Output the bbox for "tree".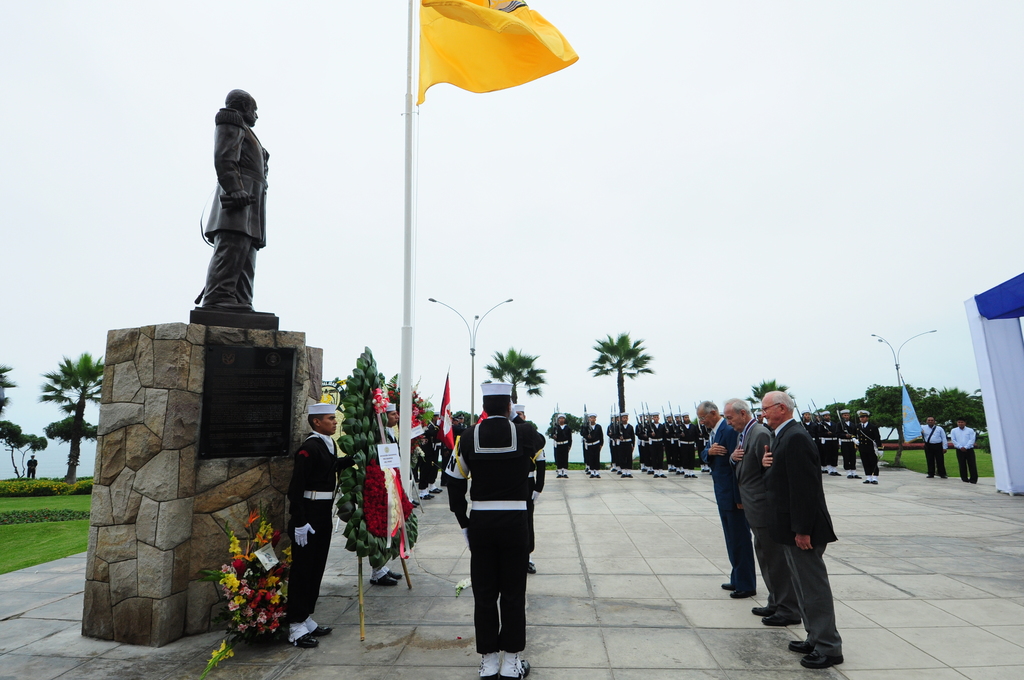
select_region(744, 379, 791, 413).
